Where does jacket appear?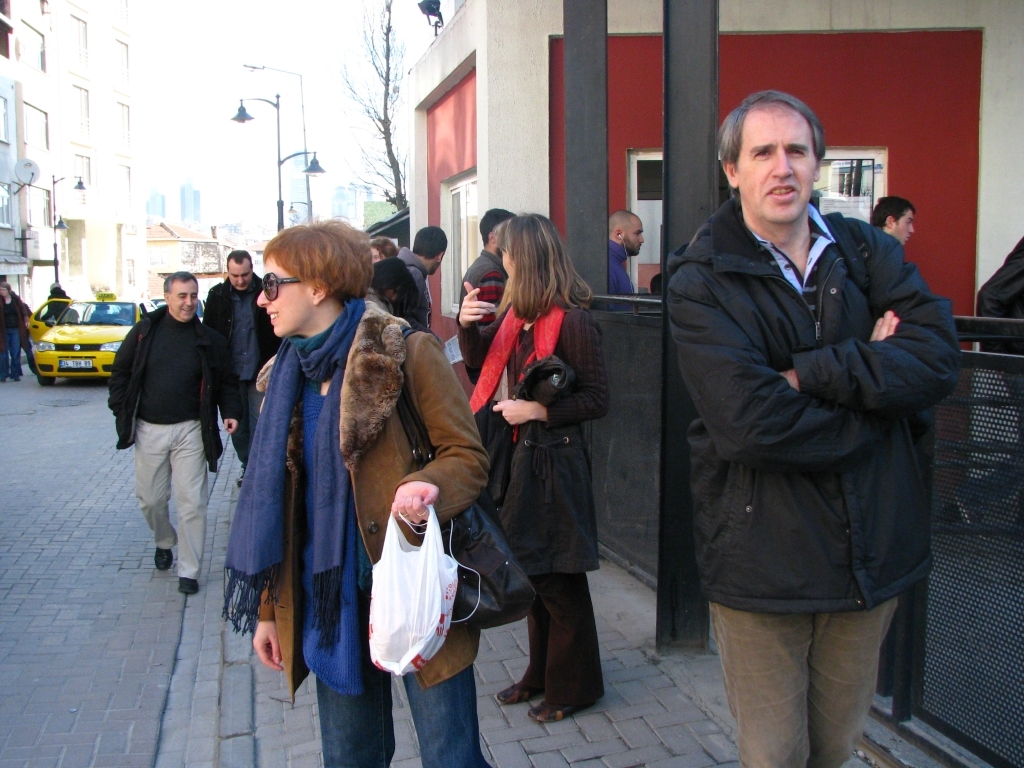
Appears at (left=257, top=294, right=484, bottom=708).
